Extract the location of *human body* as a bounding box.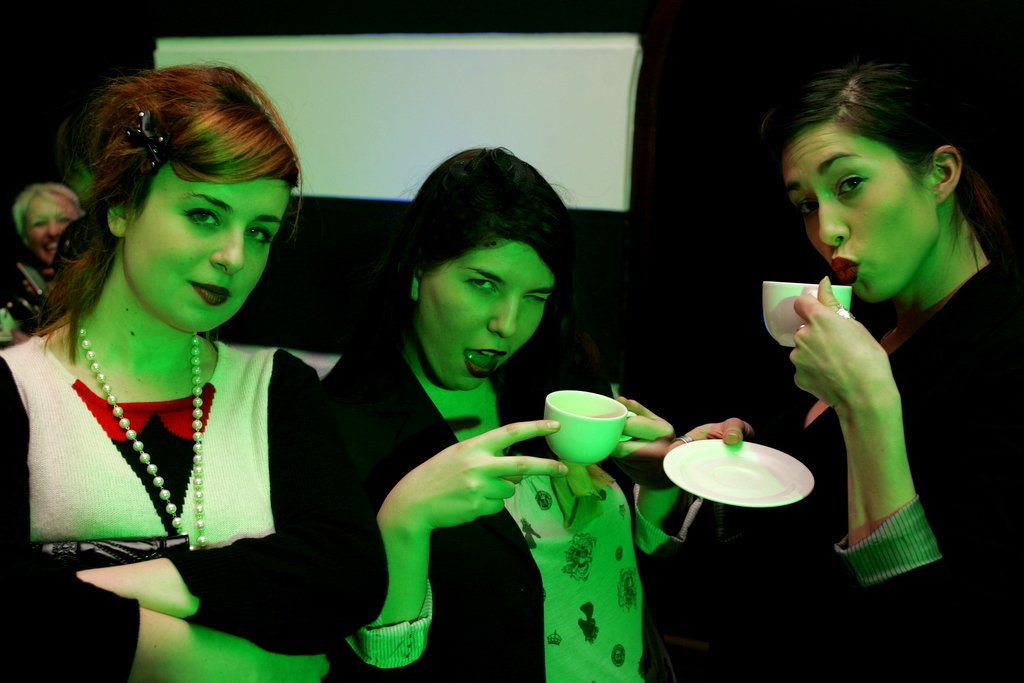
666 56 1023 682.
